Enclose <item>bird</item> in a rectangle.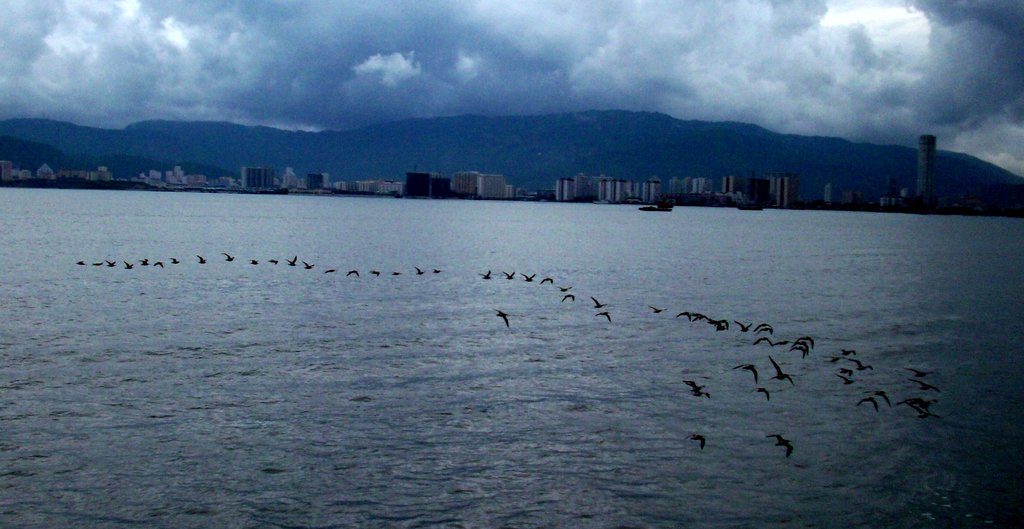
region(860, 388, 890, 406).
